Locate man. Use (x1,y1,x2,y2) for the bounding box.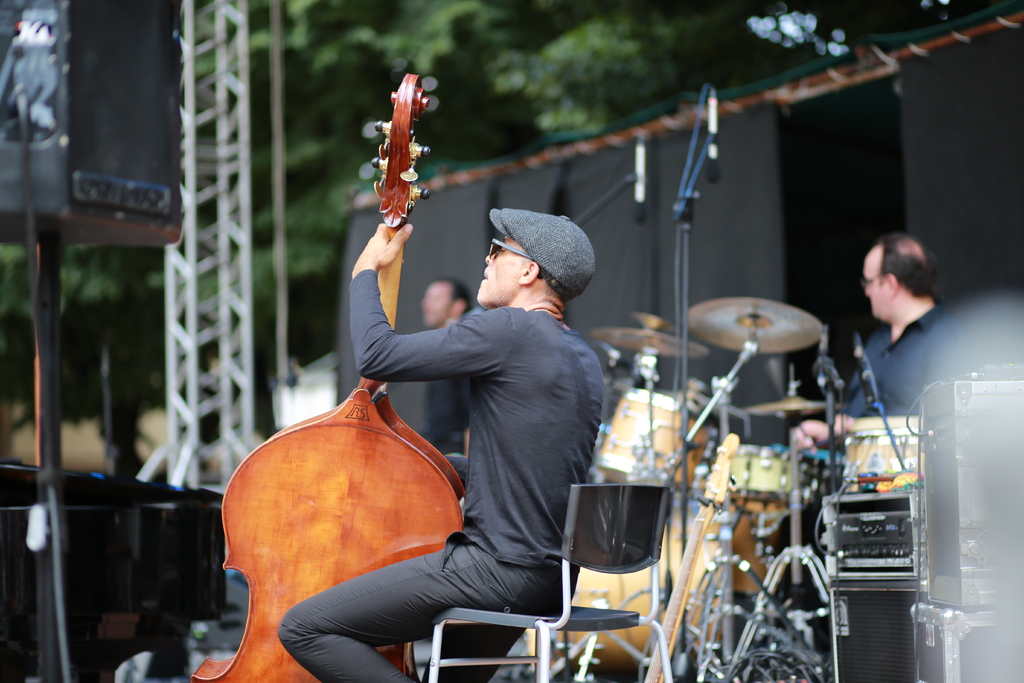
(276,230,570,668).
